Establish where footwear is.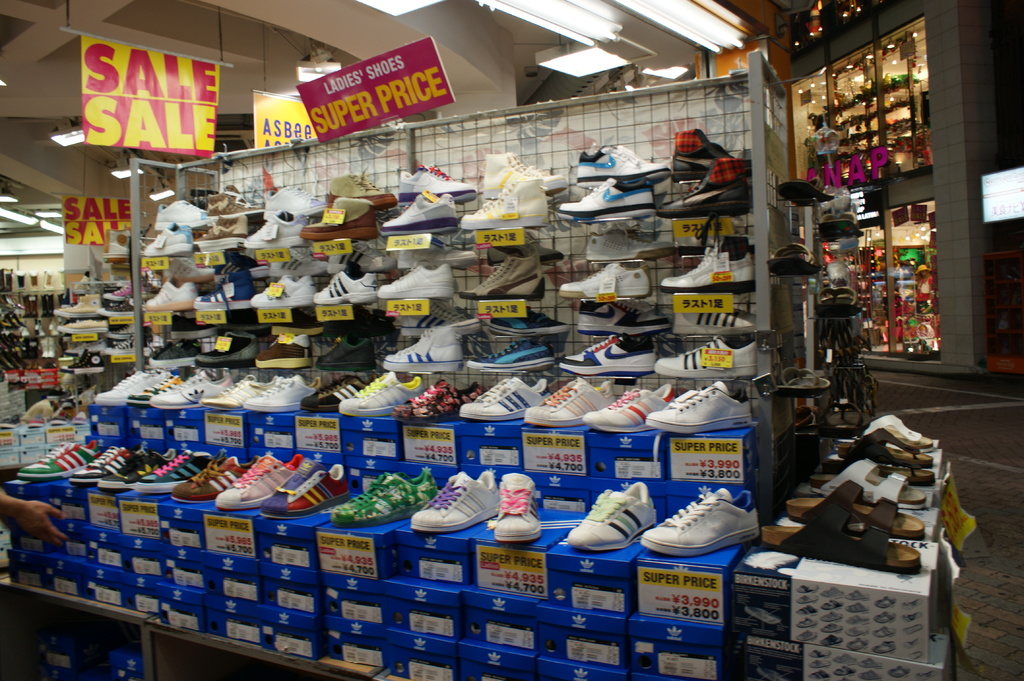
Established at <region>477, 146, 550, 178</region>.
